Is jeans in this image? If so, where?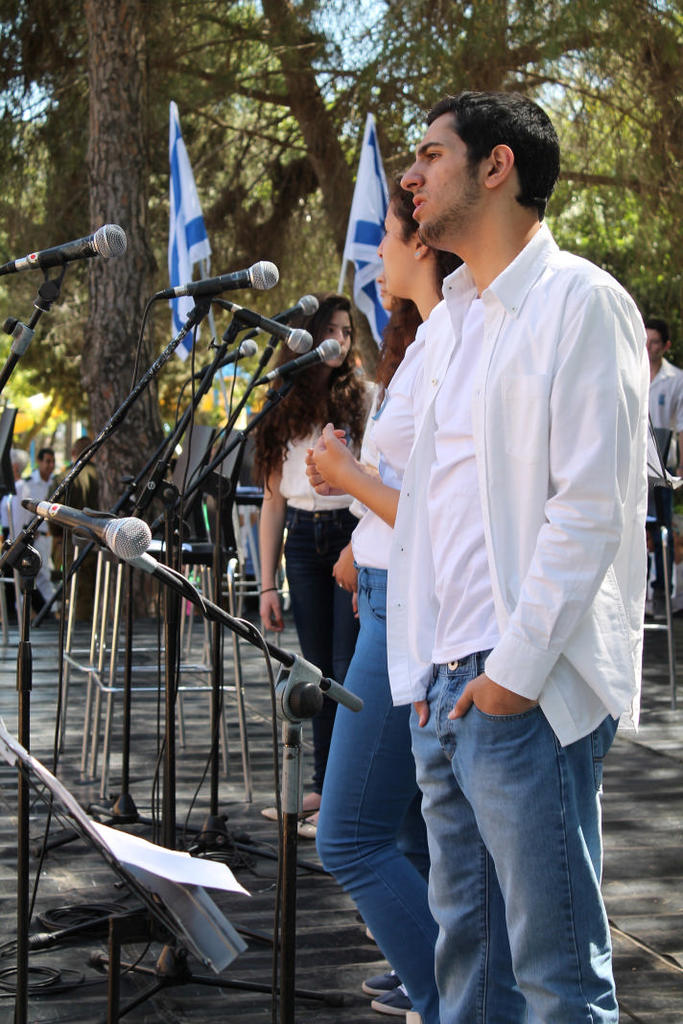
Yes, at <bbox>282, 510, 362, 694</bbox>.
